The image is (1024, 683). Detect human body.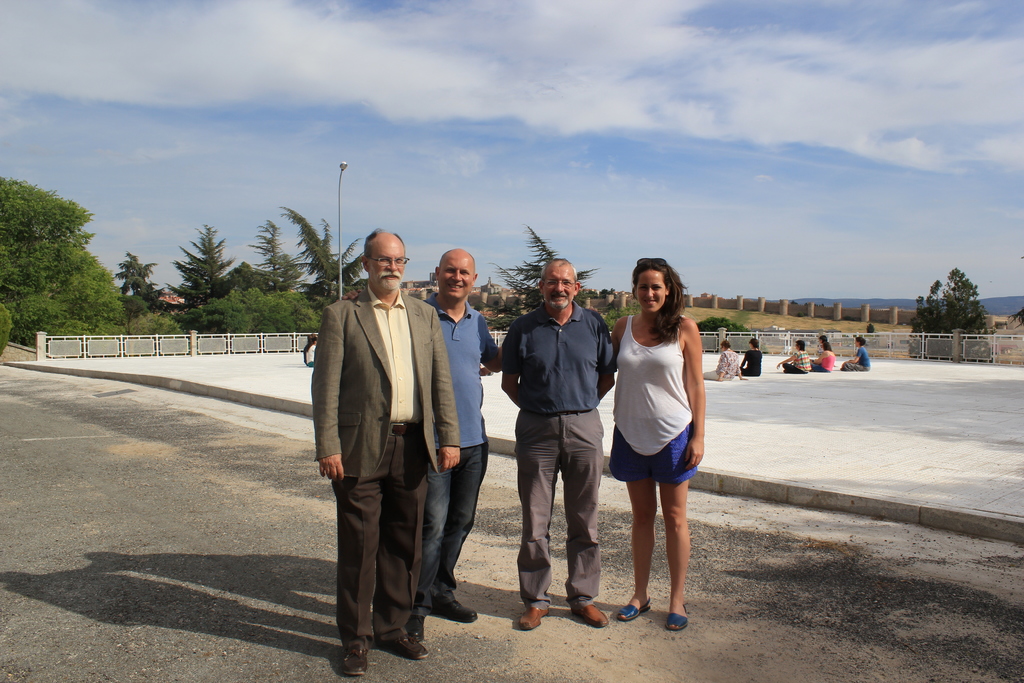
Detection: l=703, t=342, r=748, b=383.
